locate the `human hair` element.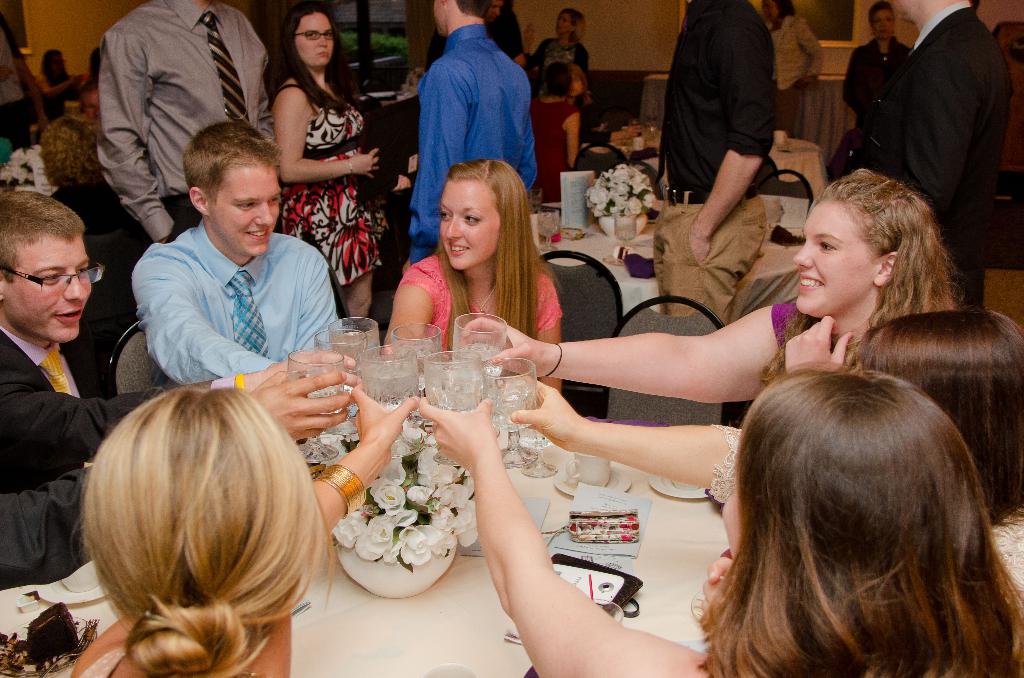
Element bbox: 542/61/575/97.
